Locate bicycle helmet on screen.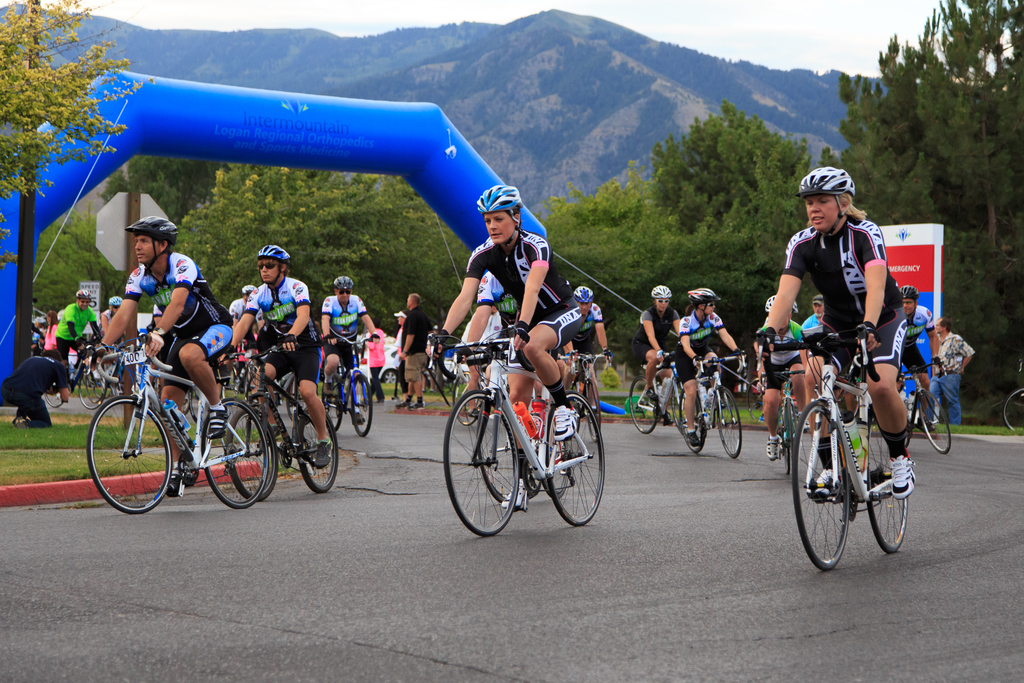
On screen at (left=125, top=214, right=177, bottom=274).
